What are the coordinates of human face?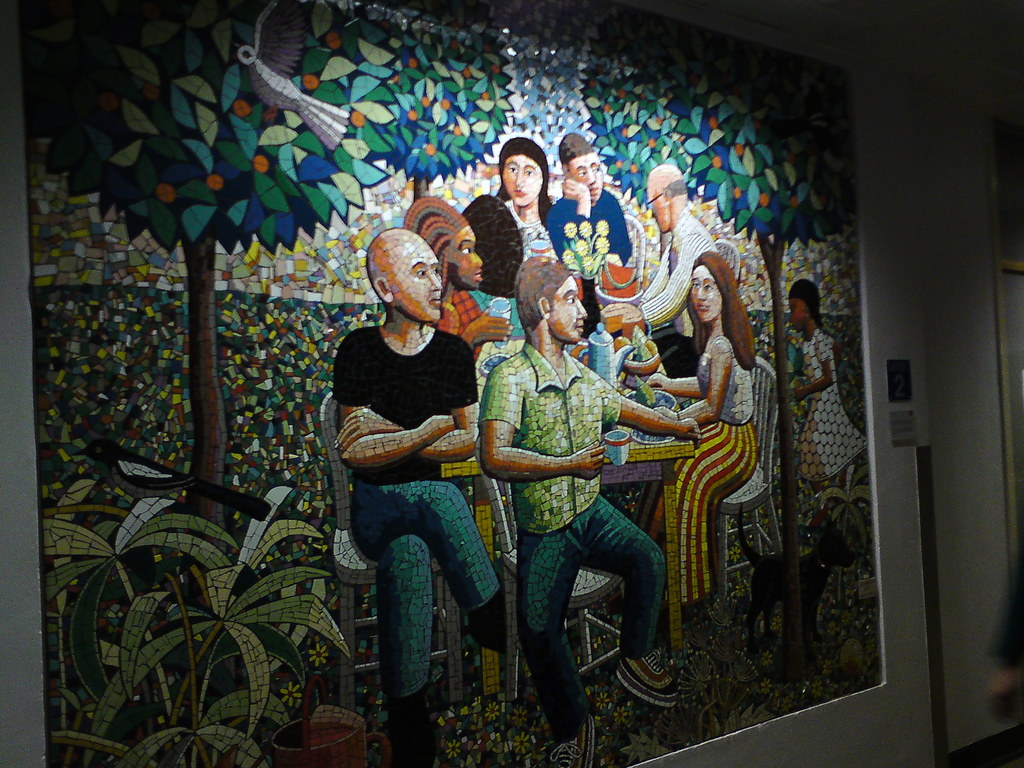
region(566, 149, 602, 201).
